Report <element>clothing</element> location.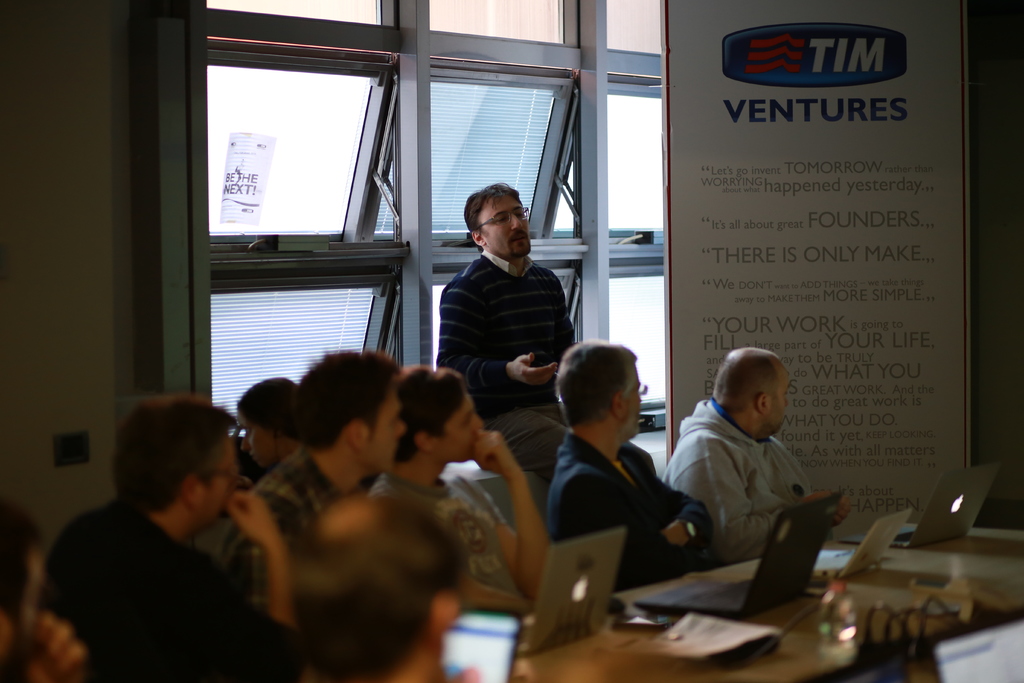
Report: [x1=41, y1=500, x2=282, y2=682].
